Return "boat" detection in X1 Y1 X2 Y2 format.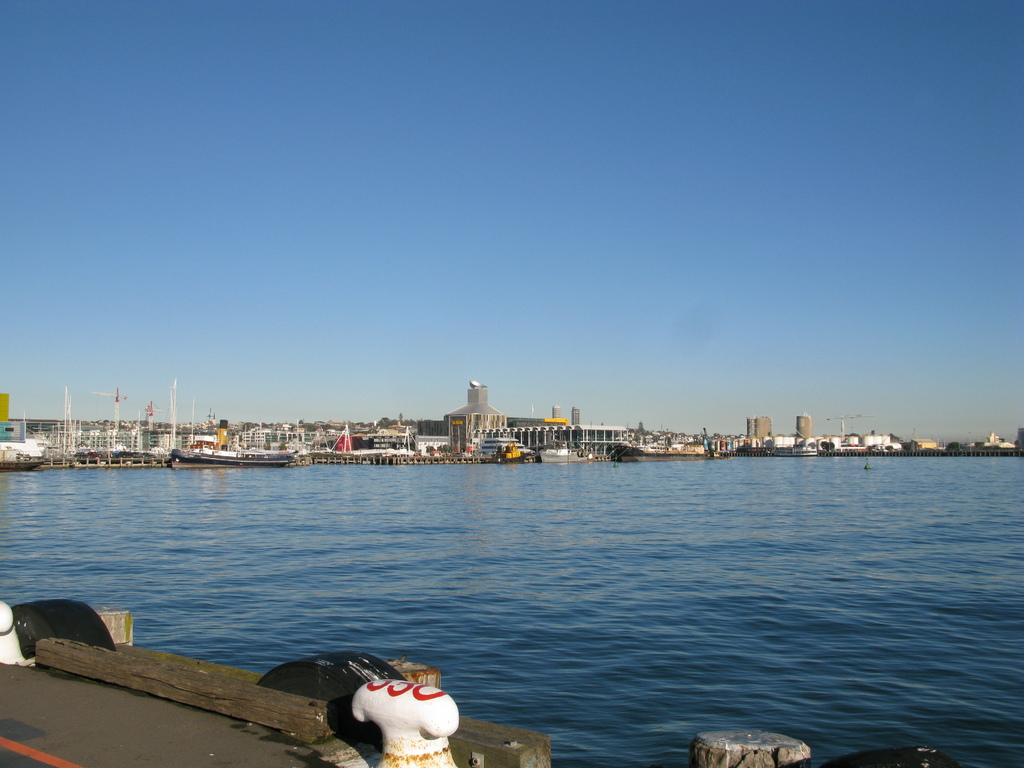
536 436 605 467.
